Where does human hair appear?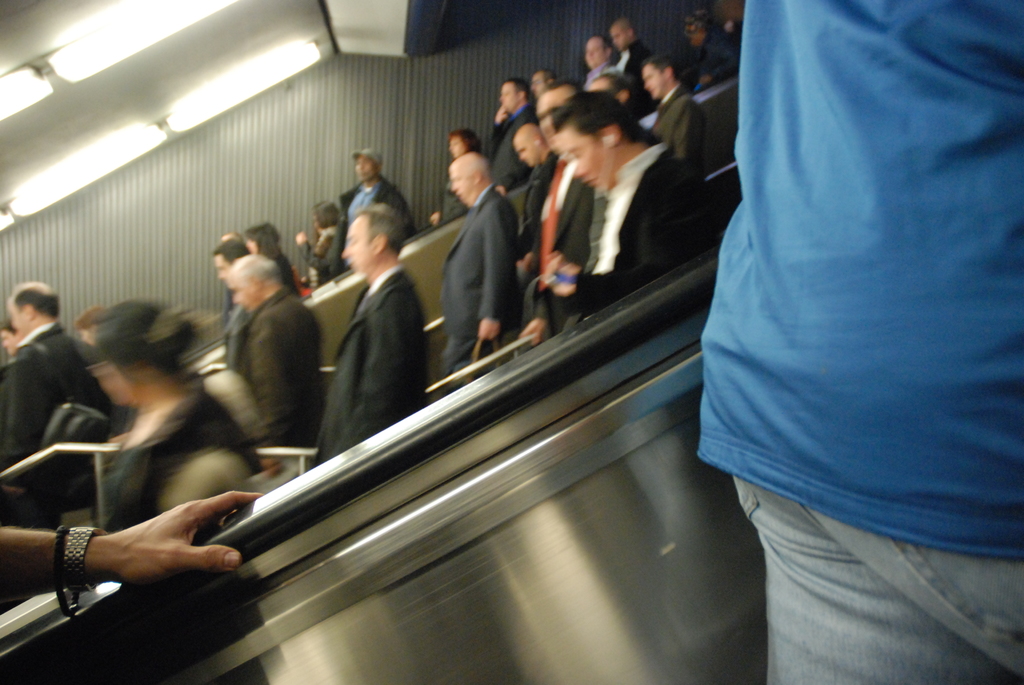
Appears at box=[356, 206, 406, 255].
